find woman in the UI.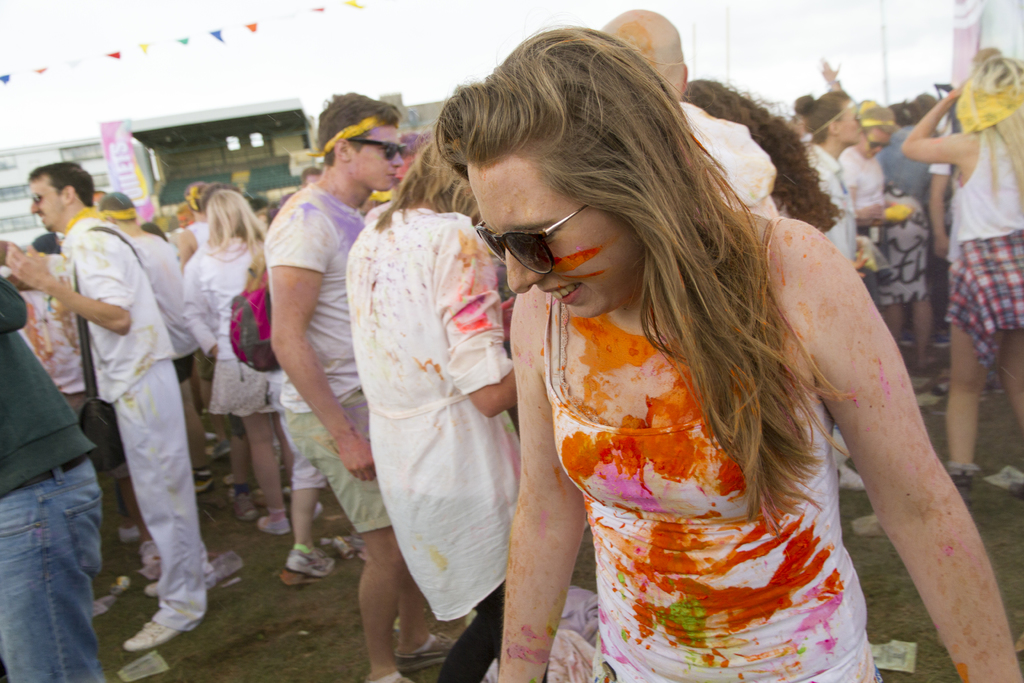
UI element at bbox(683, 81, 842, 236).
